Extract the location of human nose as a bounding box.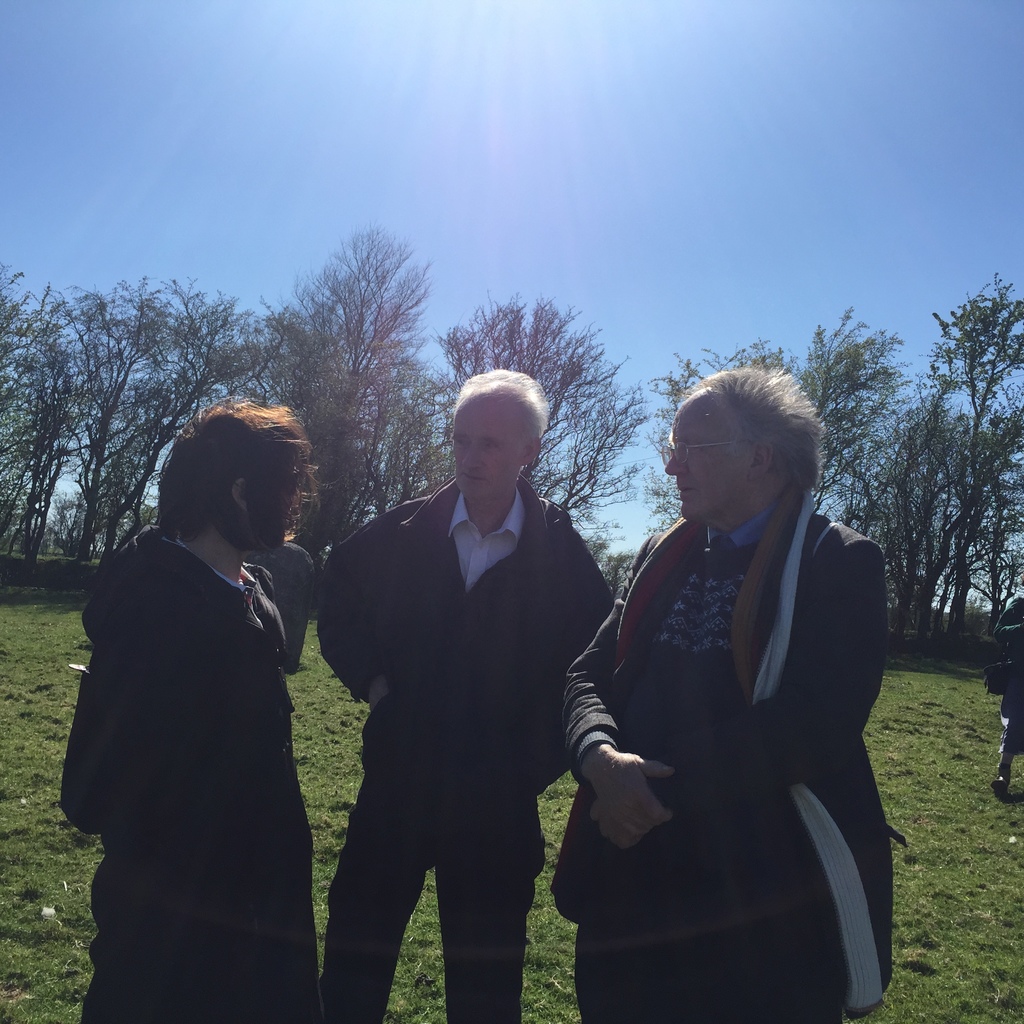
BBox(463, 440, 480, 464).
